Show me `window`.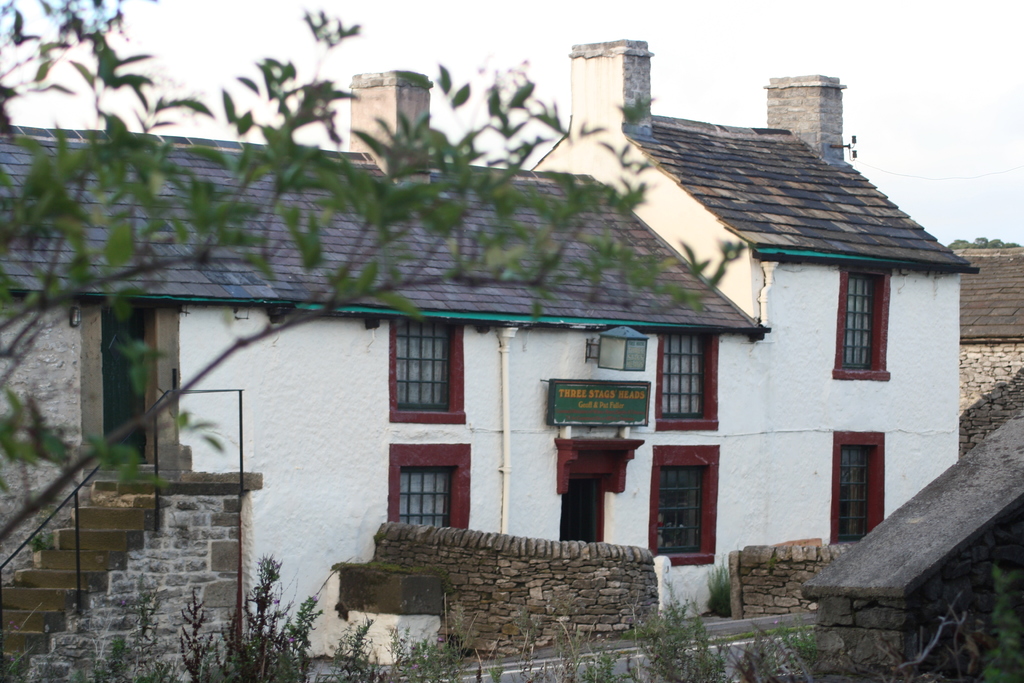
`window` is here: [660, 334, 707, 420].
